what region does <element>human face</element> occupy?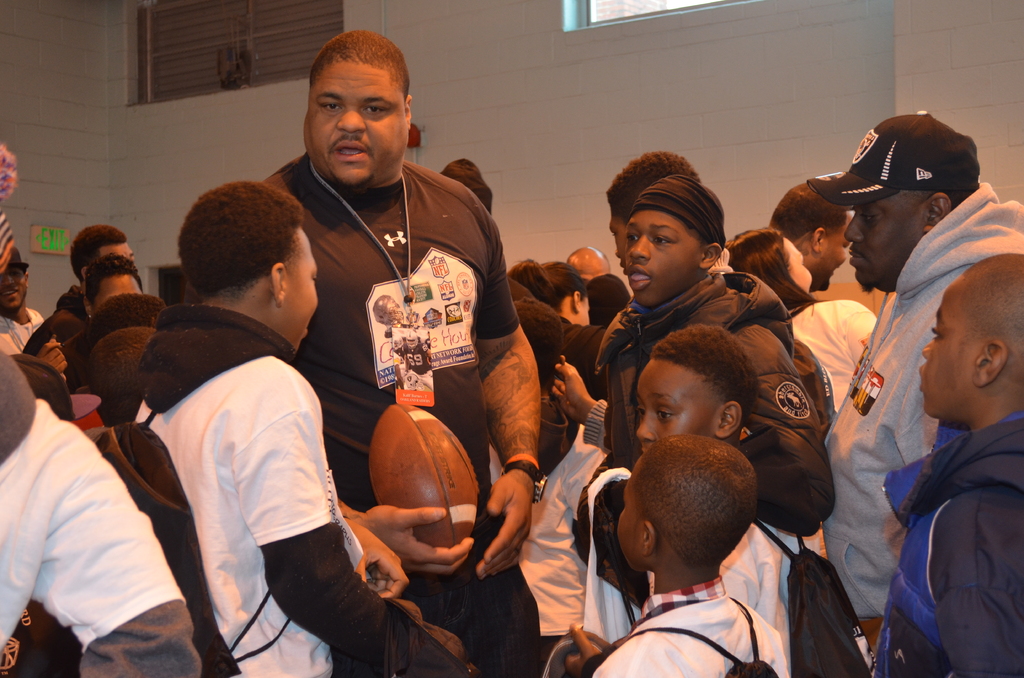
<box>916,307,972,417</box>.
